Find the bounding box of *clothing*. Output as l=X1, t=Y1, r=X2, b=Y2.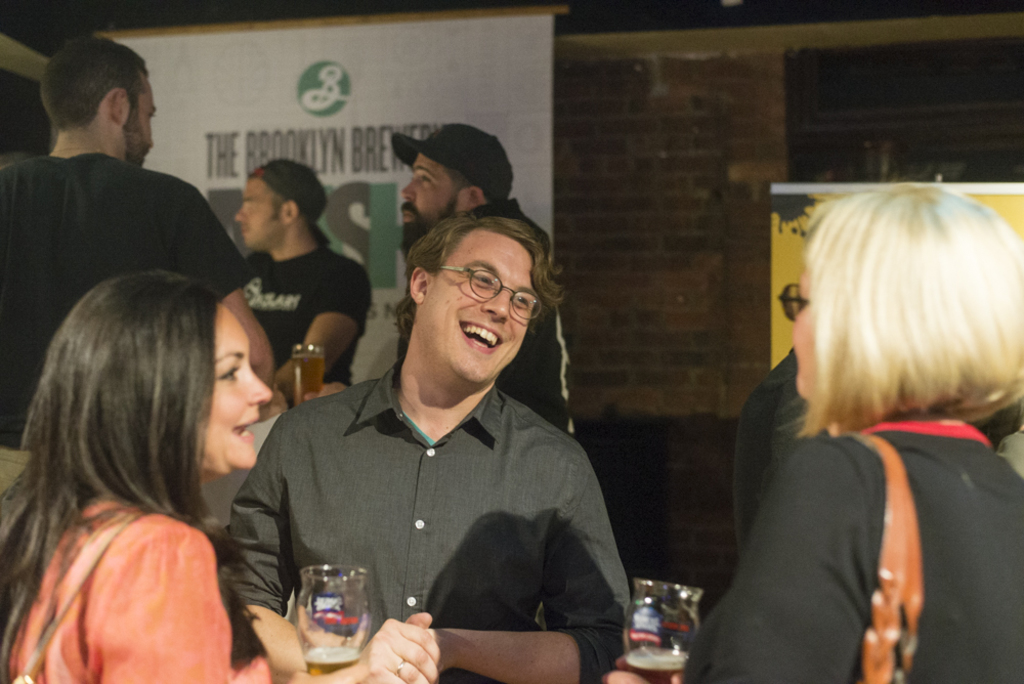
l=0, t=151, r=249, b=531.
